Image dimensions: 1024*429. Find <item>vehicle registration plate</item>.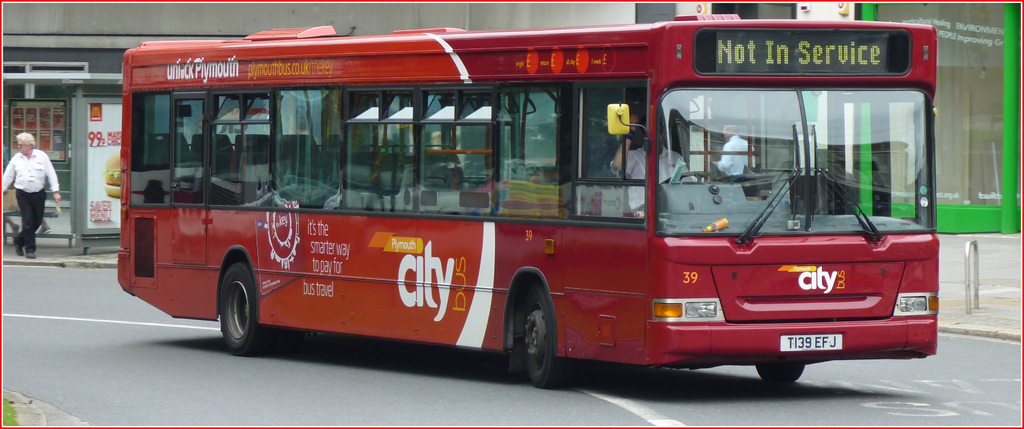
locate(781, 336, 841, 352).
